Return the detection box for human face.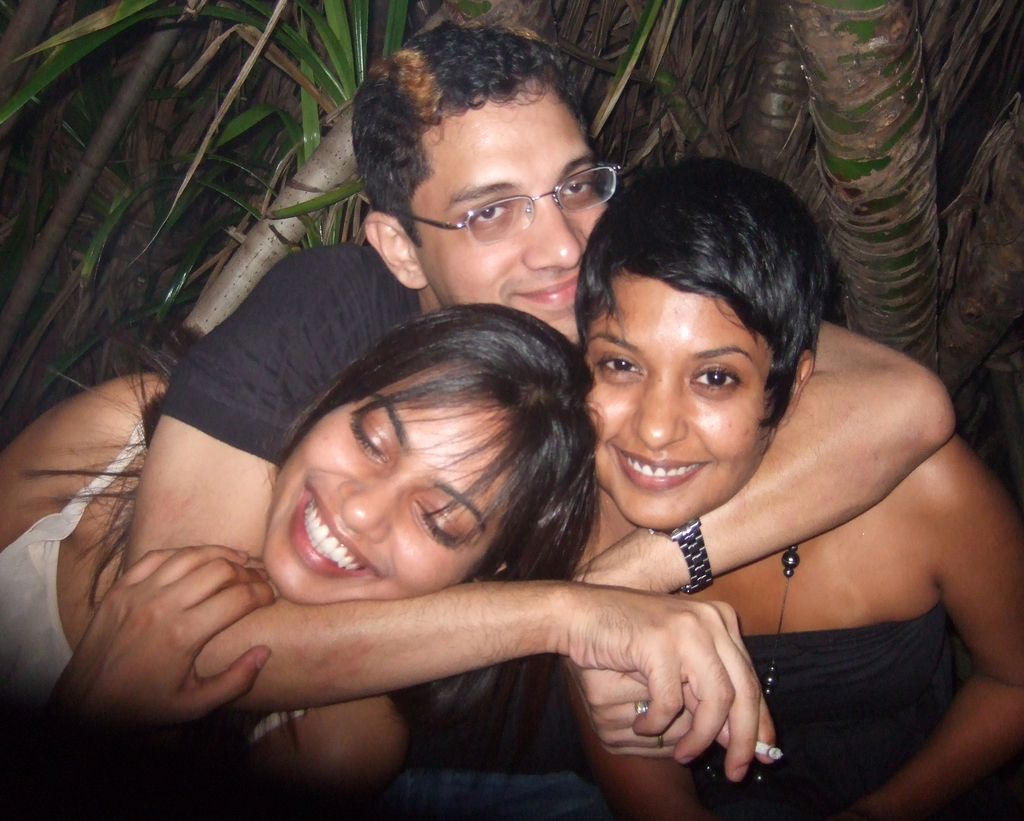
rect(406, 83, 612, 344).
